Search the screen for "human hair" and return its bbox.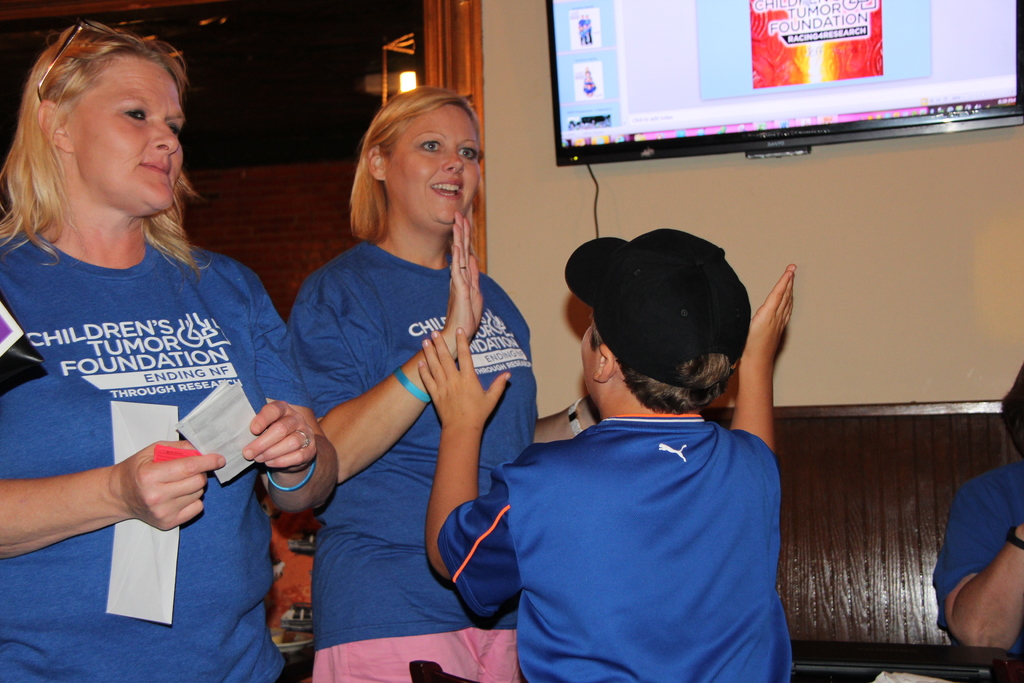
Found: locate(0, 24, 212, 286).
